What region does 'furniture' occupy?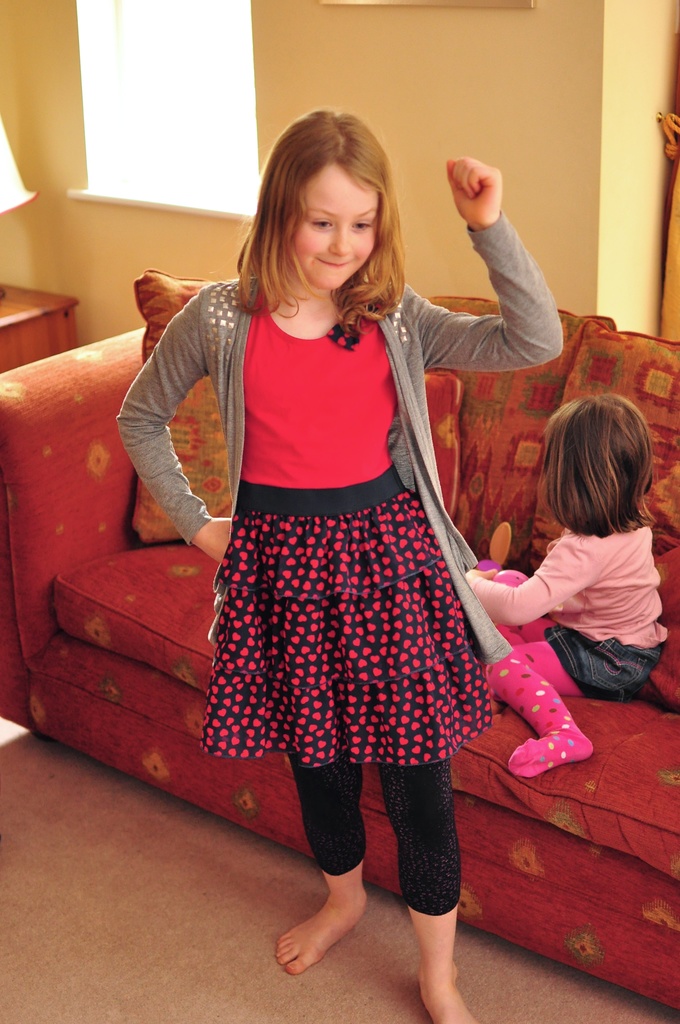
[x1=0, y1=268, x2=679, y2=1012].
